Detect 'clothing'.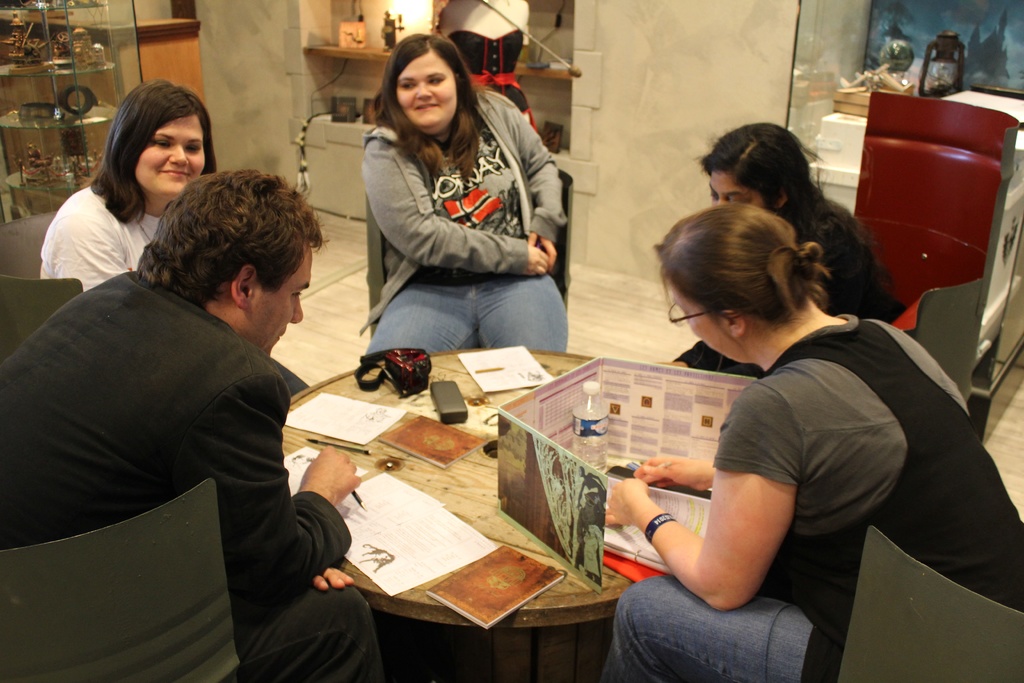
Detected at 41,185,311,399.
